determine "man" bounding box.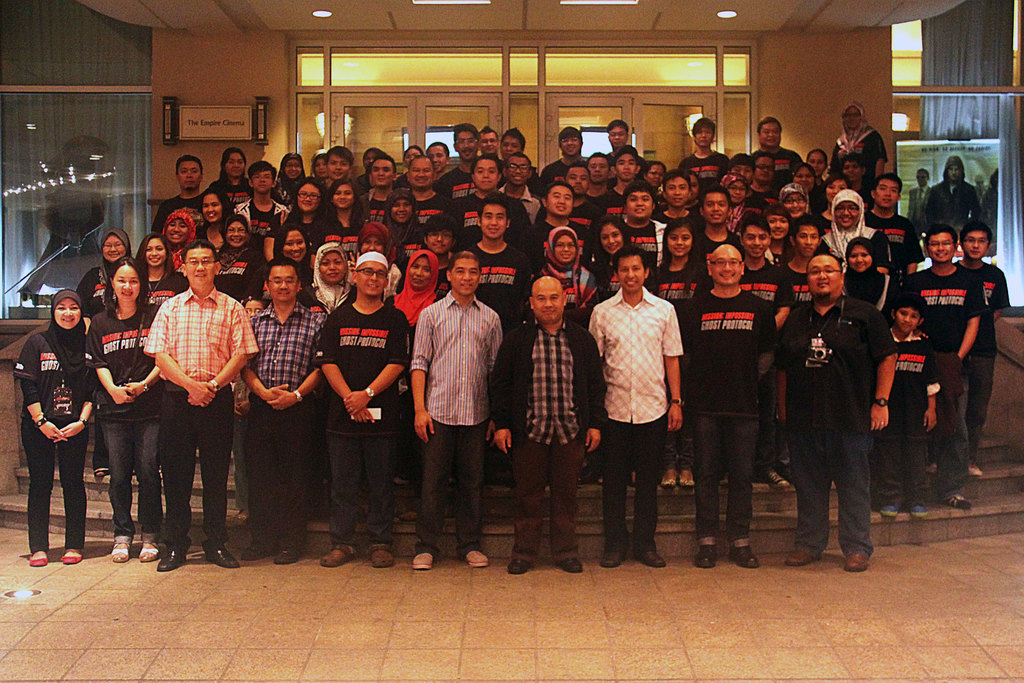
Determined: BBox(499, 125, 547, 195).
